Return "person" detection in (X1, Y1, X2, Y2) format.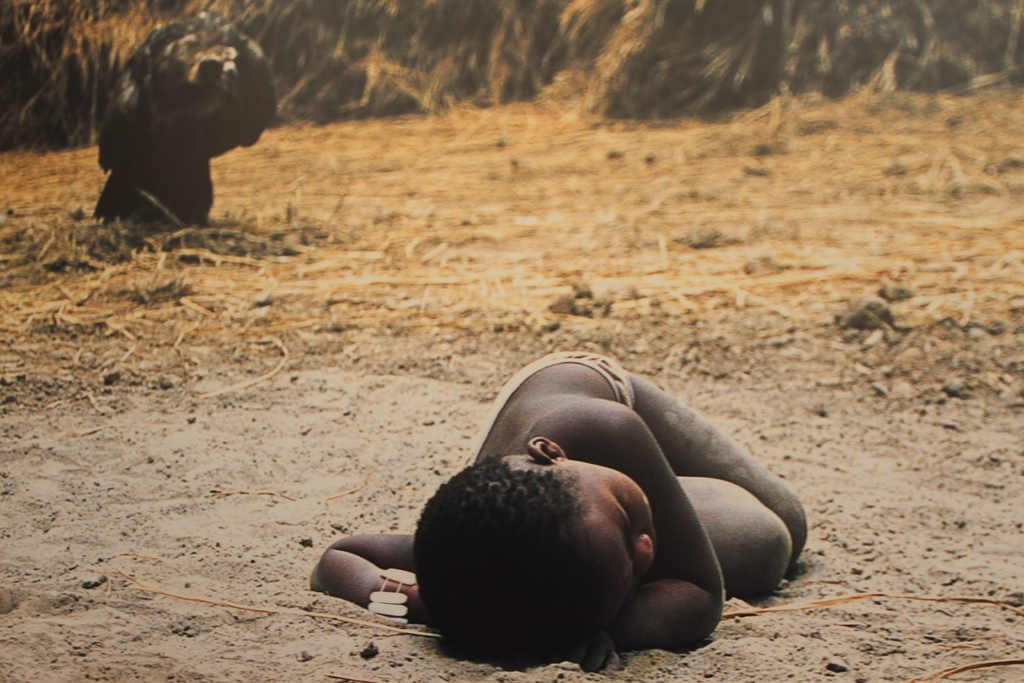
(379, 368, 760, 676).
